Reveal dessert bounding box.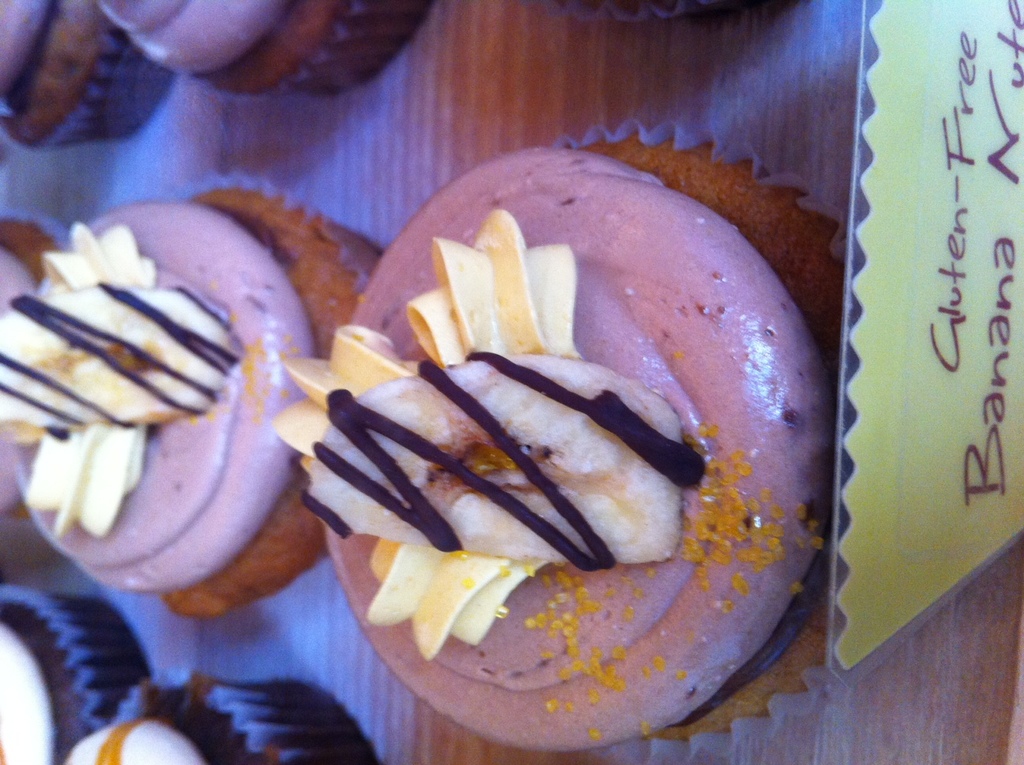
Revealed: detection(0, 198, 386, 619).
